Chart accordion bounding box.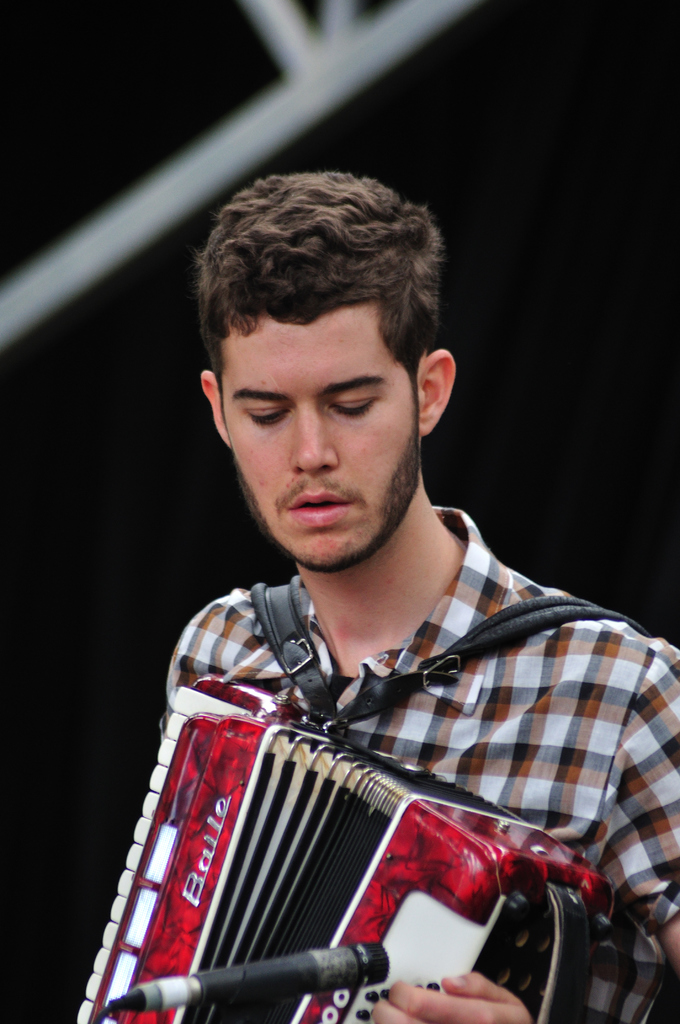
Charted: locate(65, 674, 599, 1023).
